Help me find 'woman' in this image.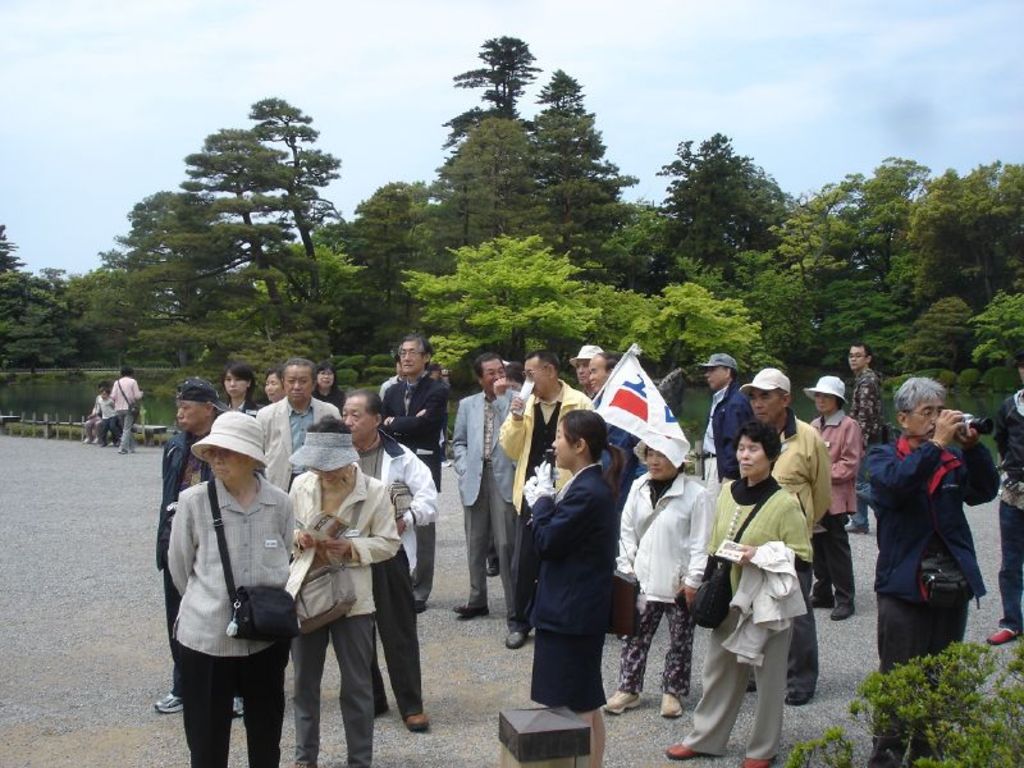
Found it: 600,434,718,724.
